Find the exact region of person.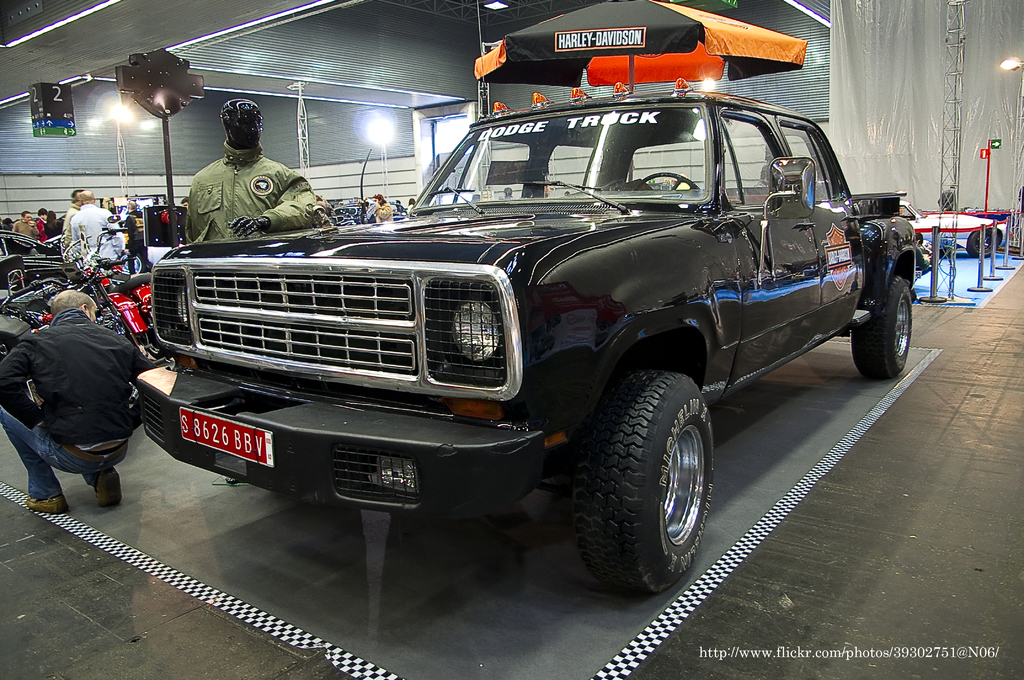
Exact region: left=371, top=190, right=395, bottom=225.
